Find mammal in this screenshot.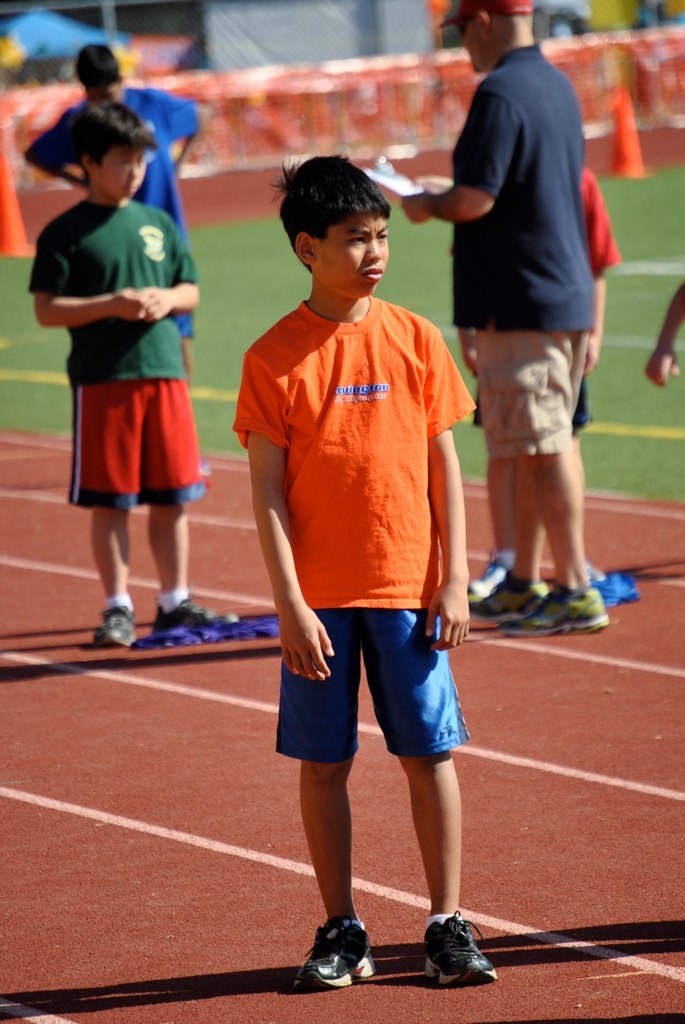
The bounding box for mammal is x1=644 y1=281 x2=684 y2=384.
